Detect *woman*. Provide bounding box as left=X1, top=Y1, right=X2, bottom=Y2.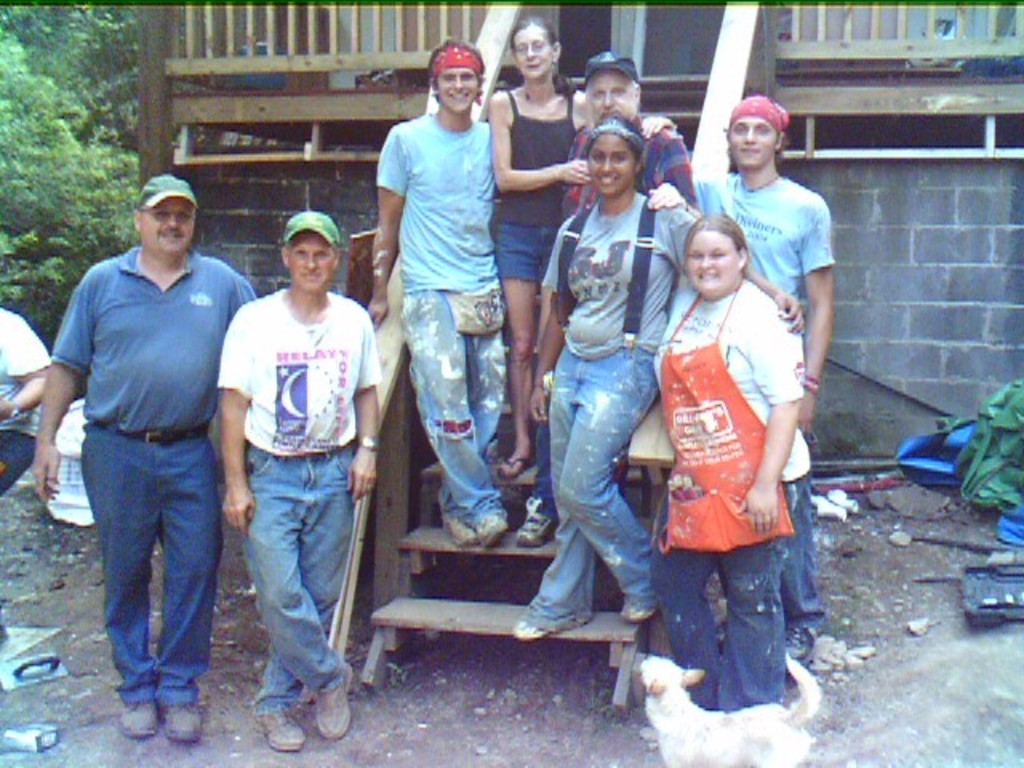
left=634, top=210, right=814, bottom=749.
